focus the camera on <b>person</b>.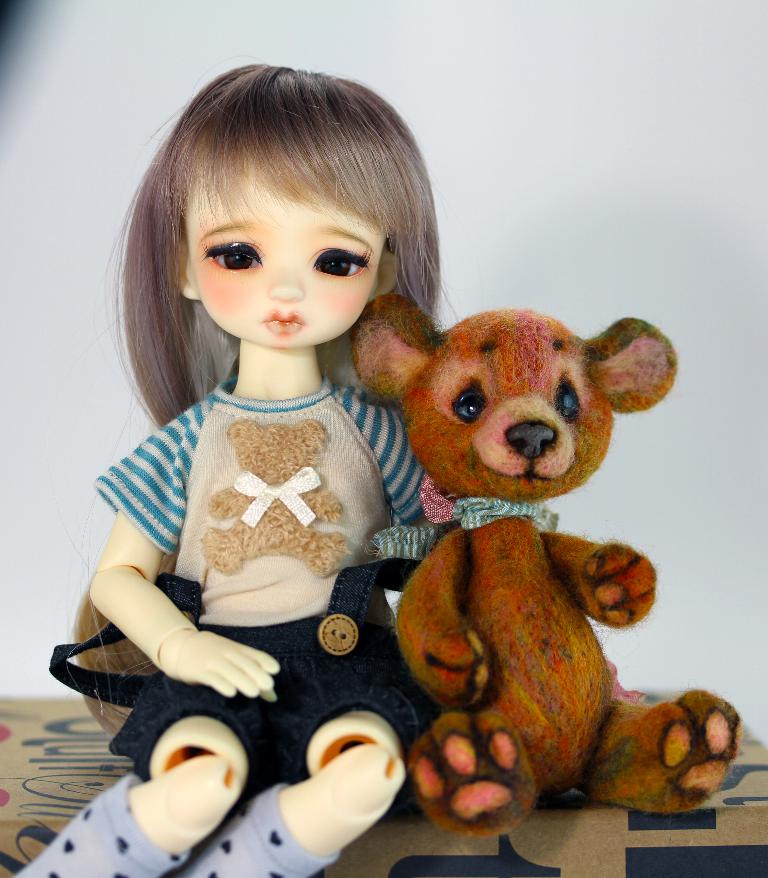
Focus region: l=122, t=99, r=530, b=815.
